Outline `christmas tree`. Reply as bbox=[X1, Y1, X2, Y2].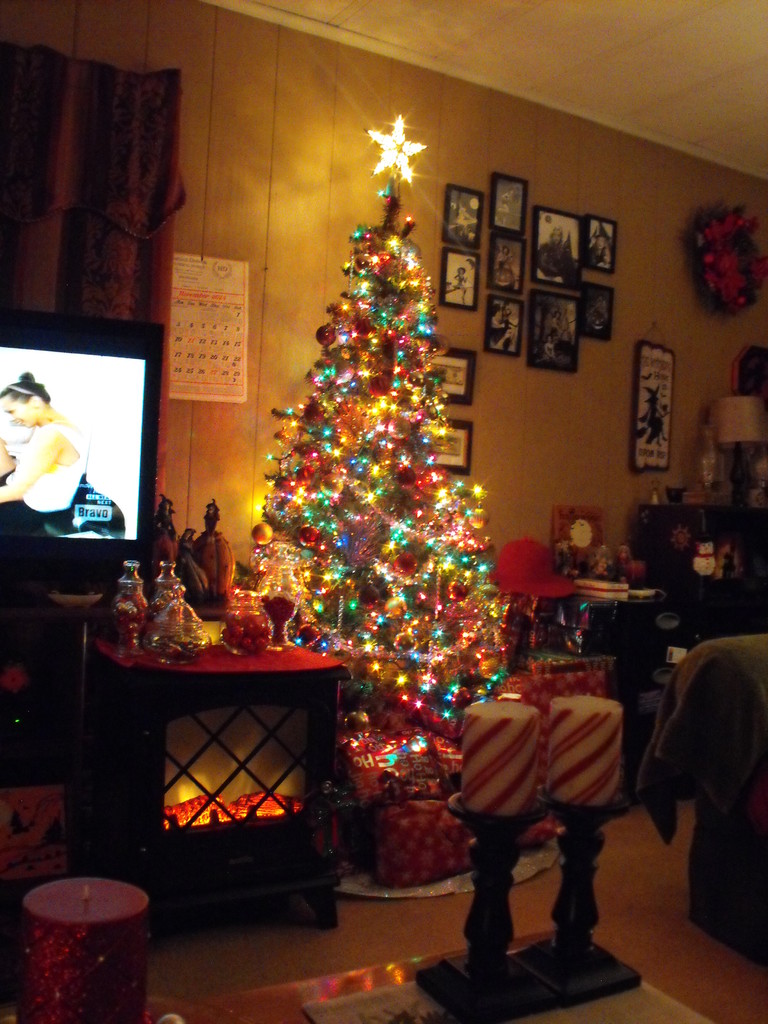
bbox=[226, 106, 522, 861].
